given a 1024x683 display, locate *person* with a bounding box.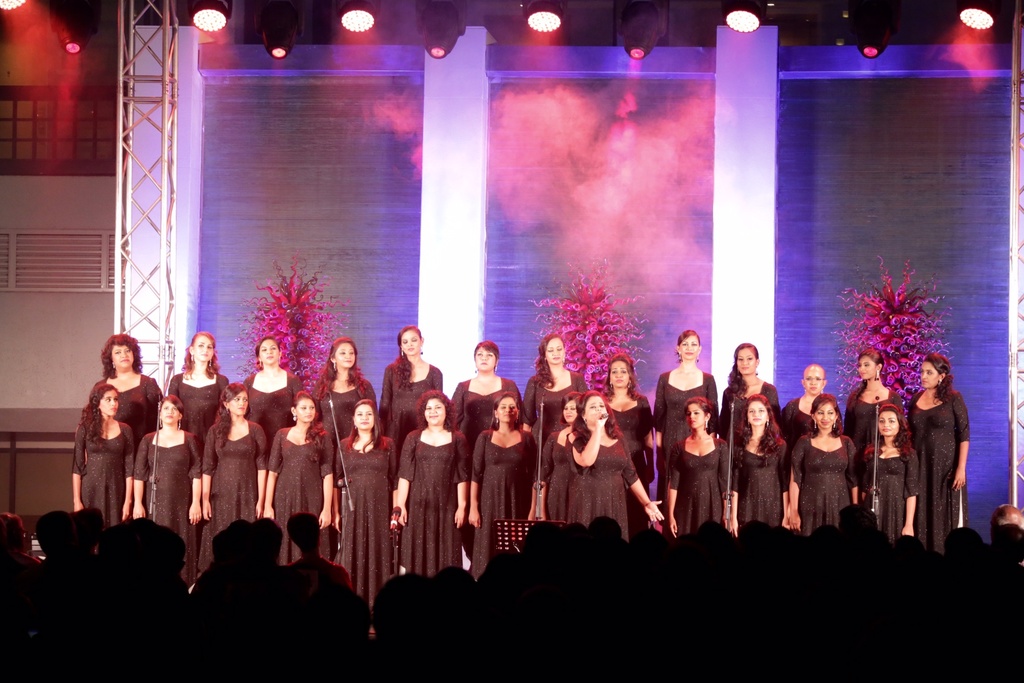
Located: <bbox>902, 341, 980, 536</bbox>.
